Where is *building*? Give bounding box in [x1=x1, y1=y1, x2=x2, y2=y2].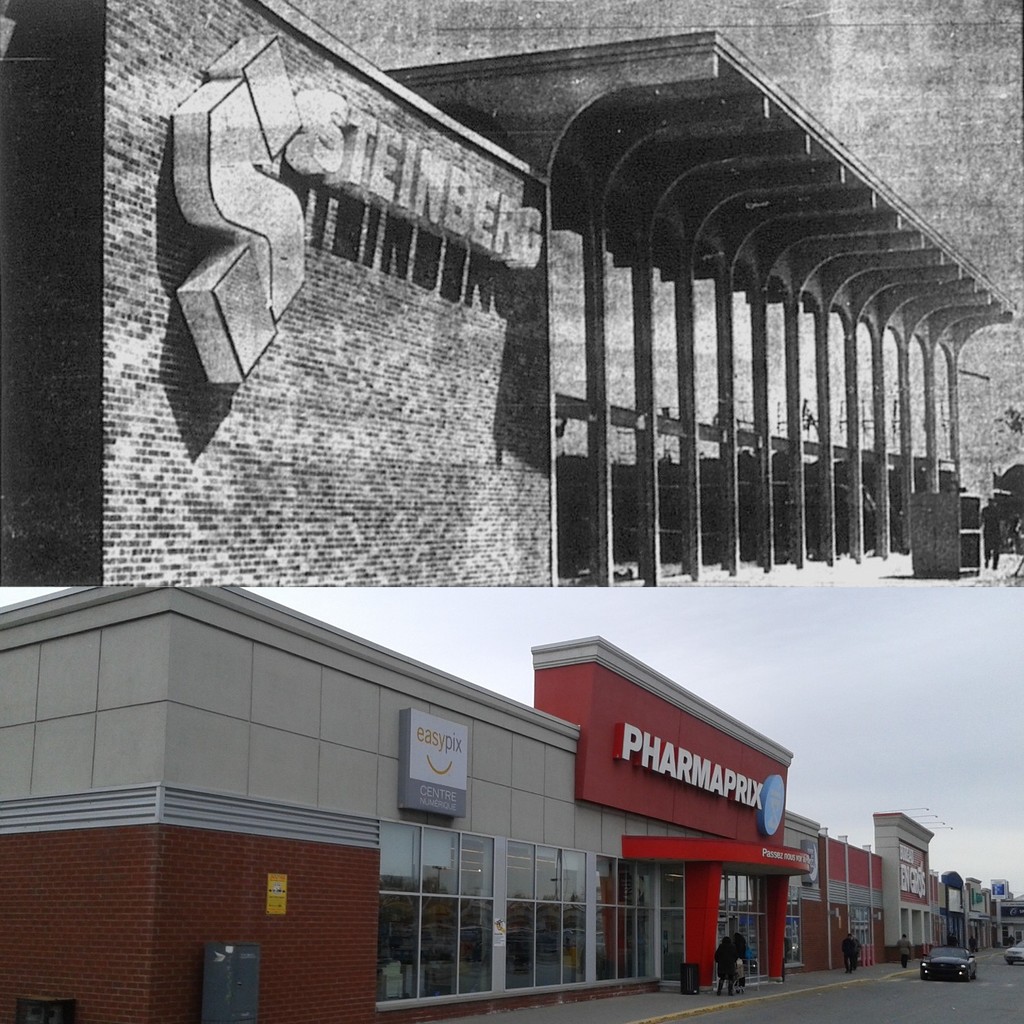
[x1=0, y1=0, x2=1023, y2=587].
